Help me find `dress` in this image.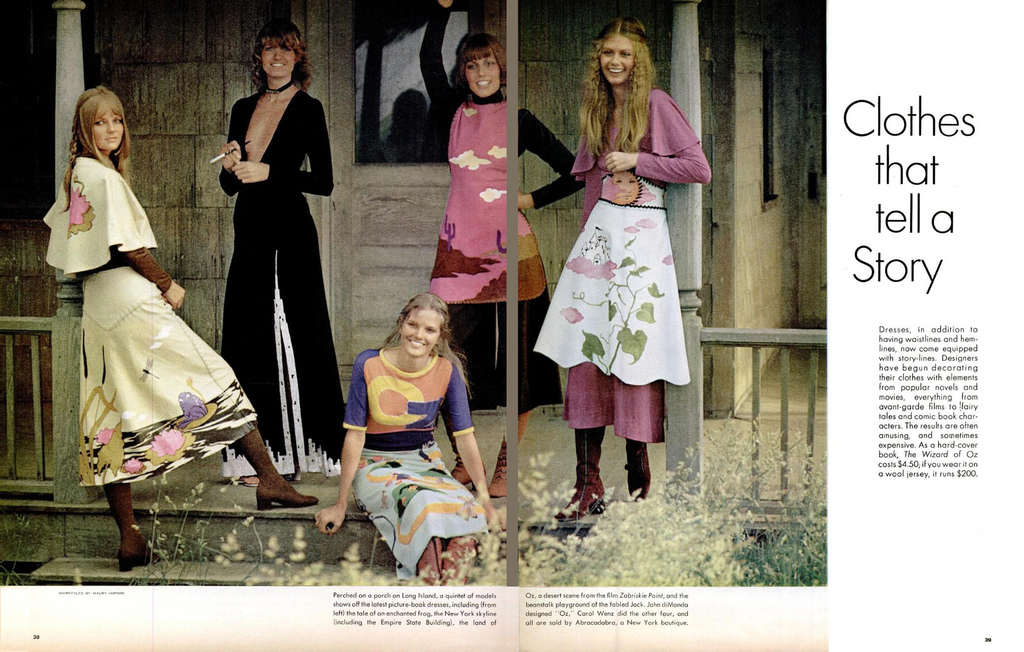
Found it: 44, 152, 262, 488.
